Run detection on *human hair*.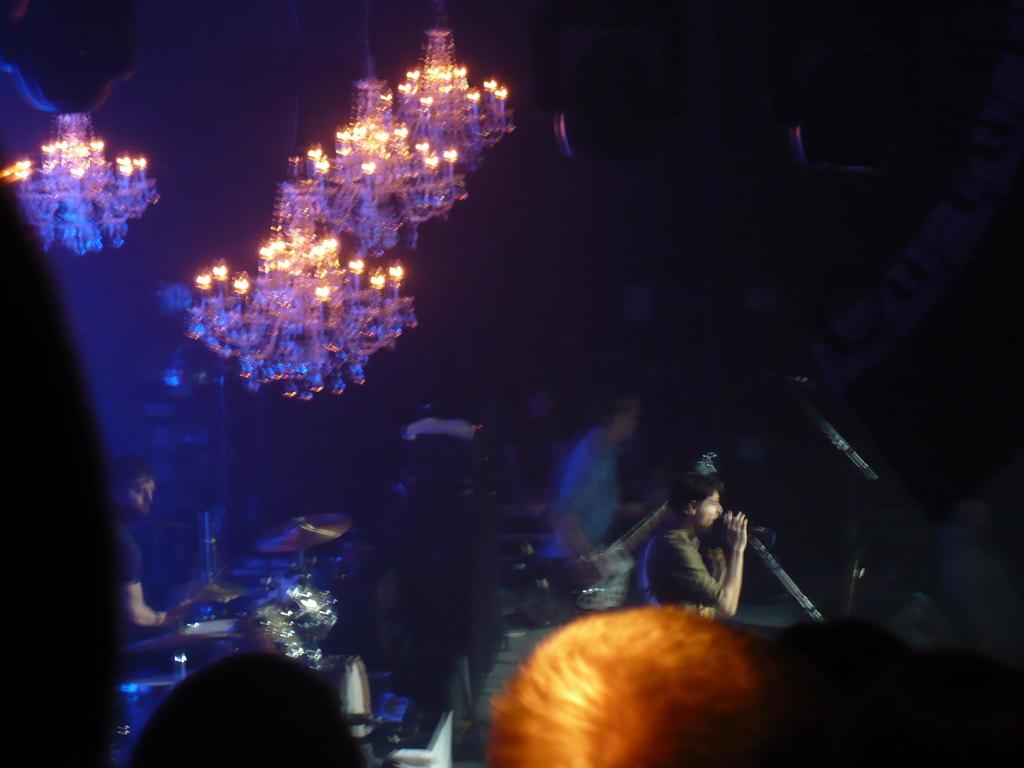
Result: x1=666, y1=472, x2=724, y2=521.
